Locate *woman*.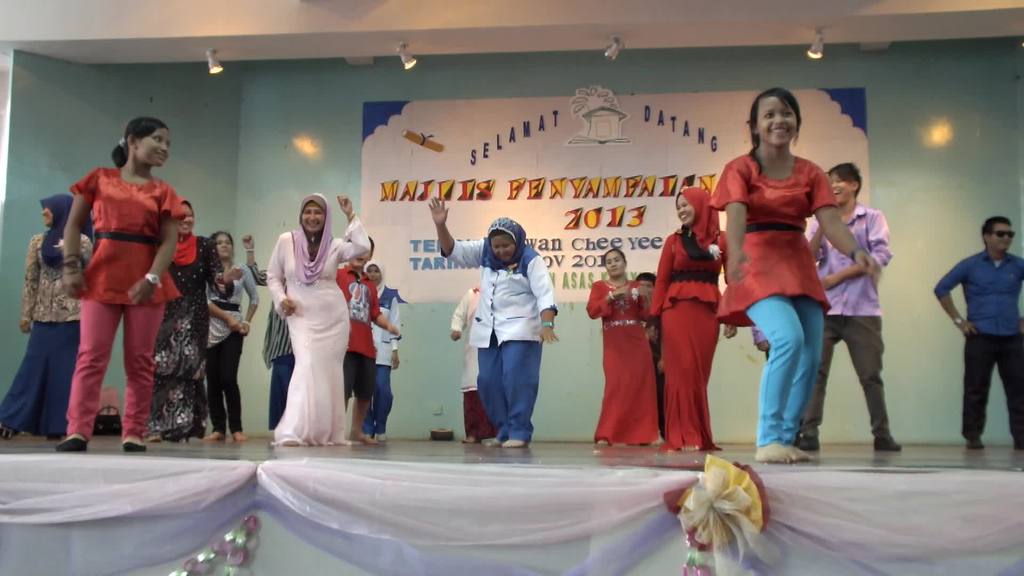
Bounding box: bbox=(256, 187, 353, 438).
